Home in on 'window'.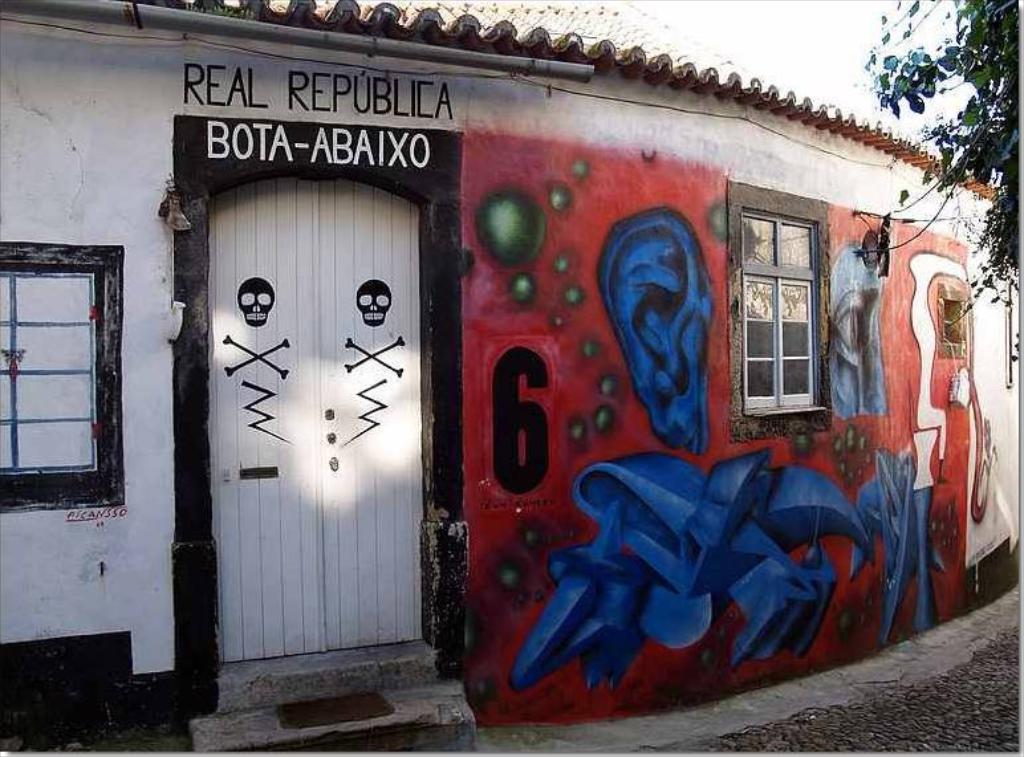
Homed in at crop(736, 211, 821, 428).
